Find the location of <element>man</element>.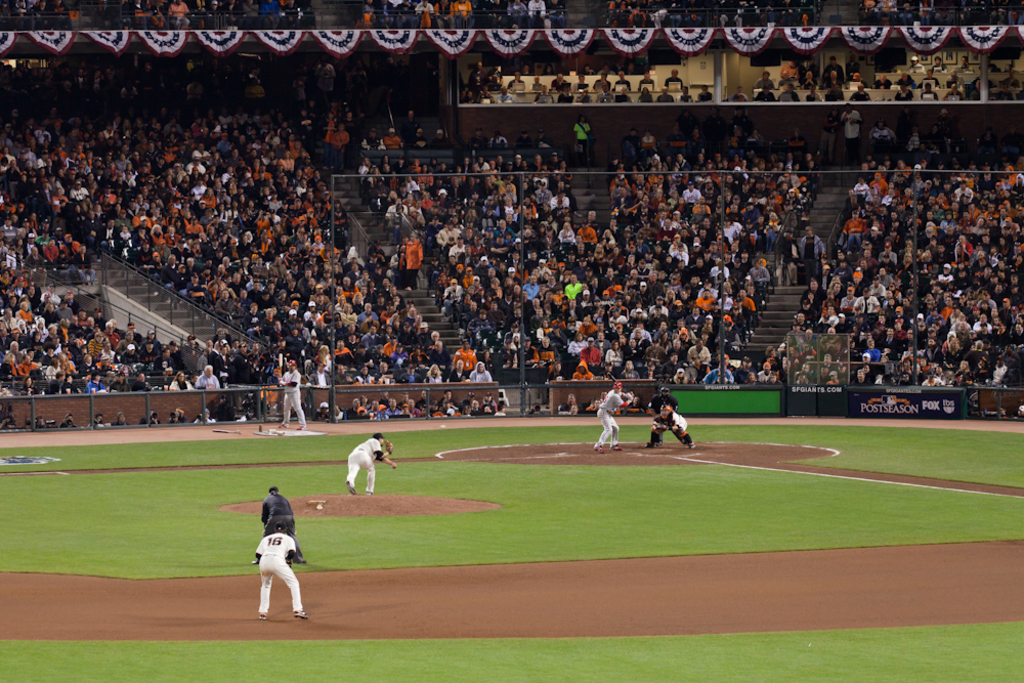
Location: <region>254, 522, 308, 618</region>.
